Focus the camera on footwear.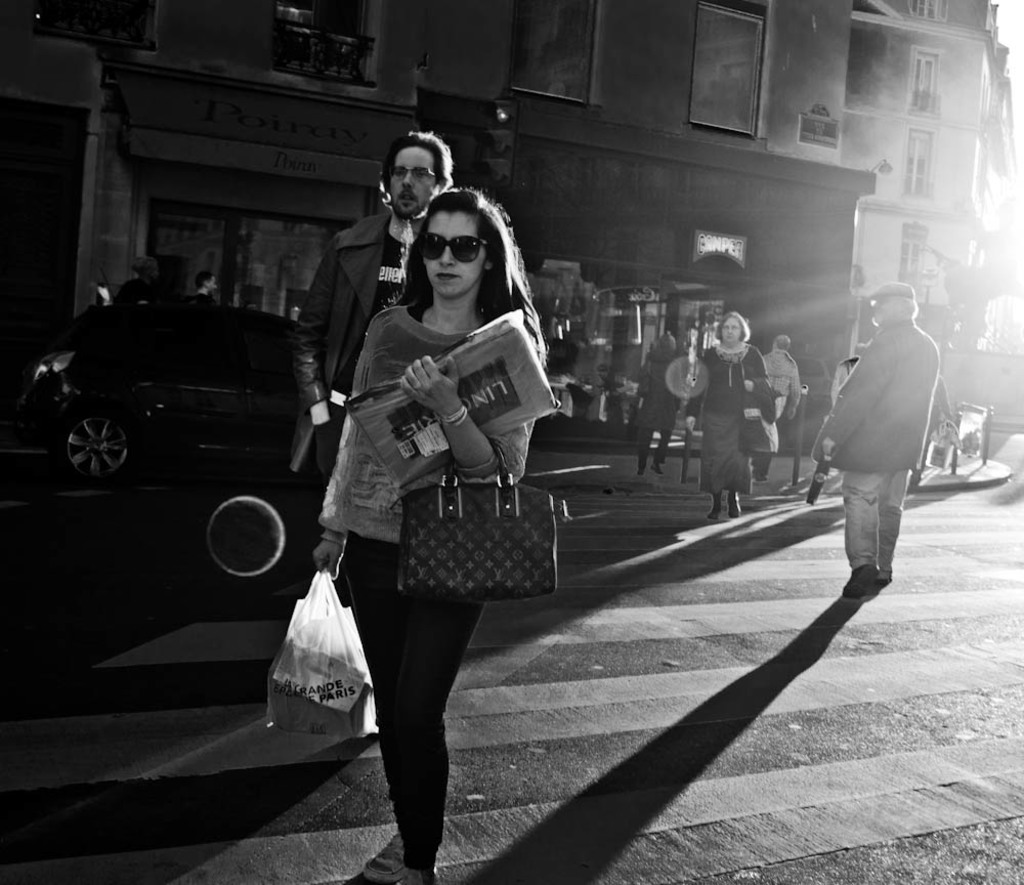
Focus region: 842, 560, 879, 599.
